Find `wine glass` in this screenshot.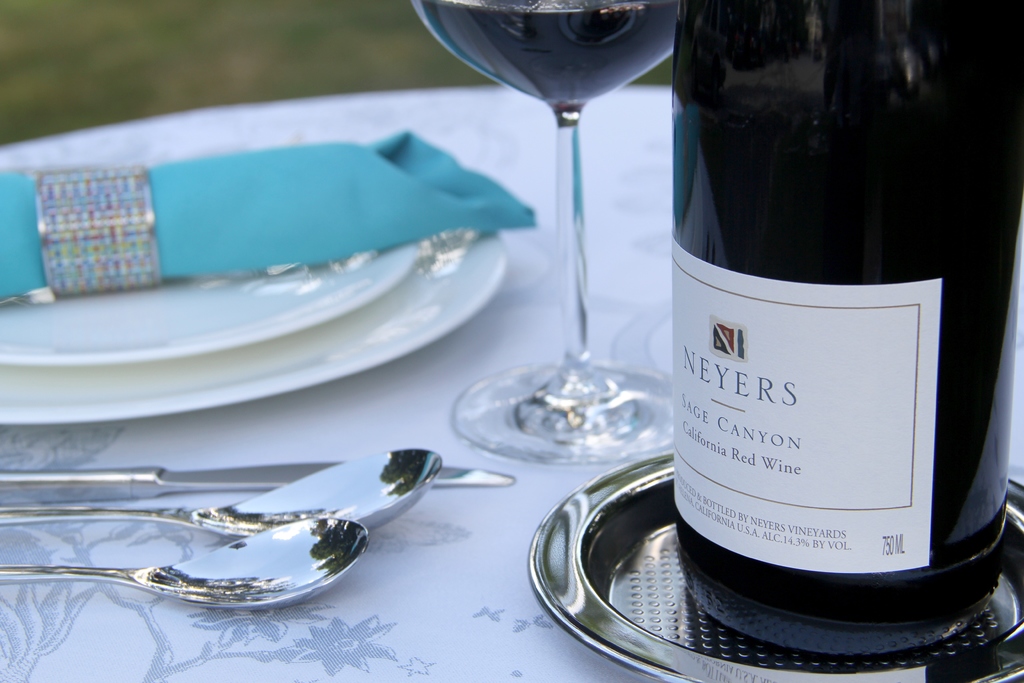
The bounding box for `wine glass` is bbox=[404, 0, 675, 465].
